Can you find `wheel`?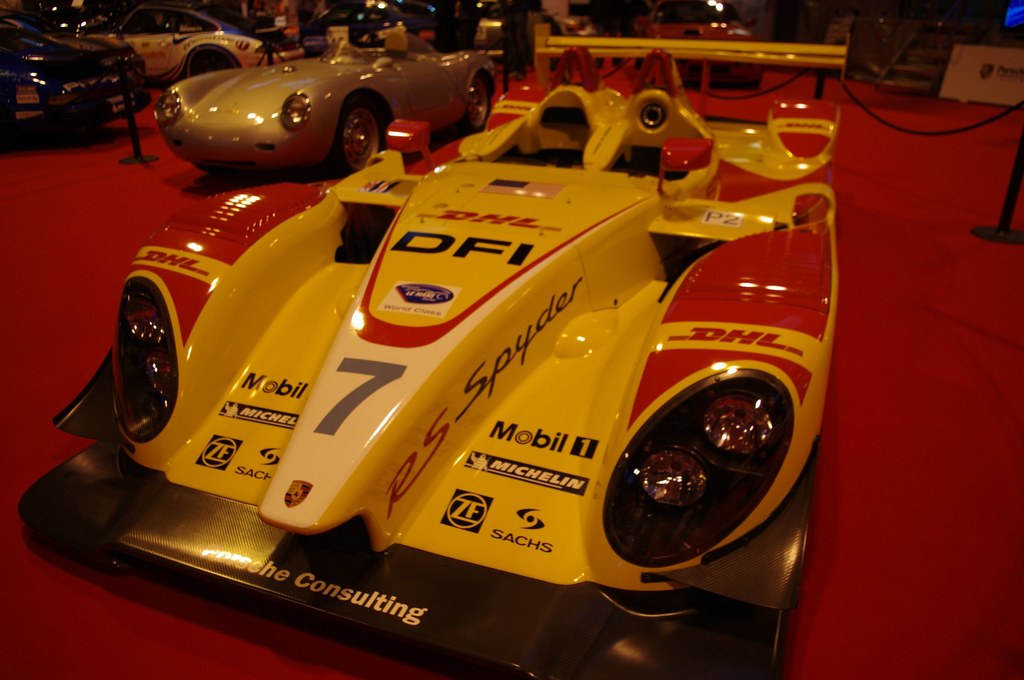
Yes, bounding box: 186, 43, 241, 78.
